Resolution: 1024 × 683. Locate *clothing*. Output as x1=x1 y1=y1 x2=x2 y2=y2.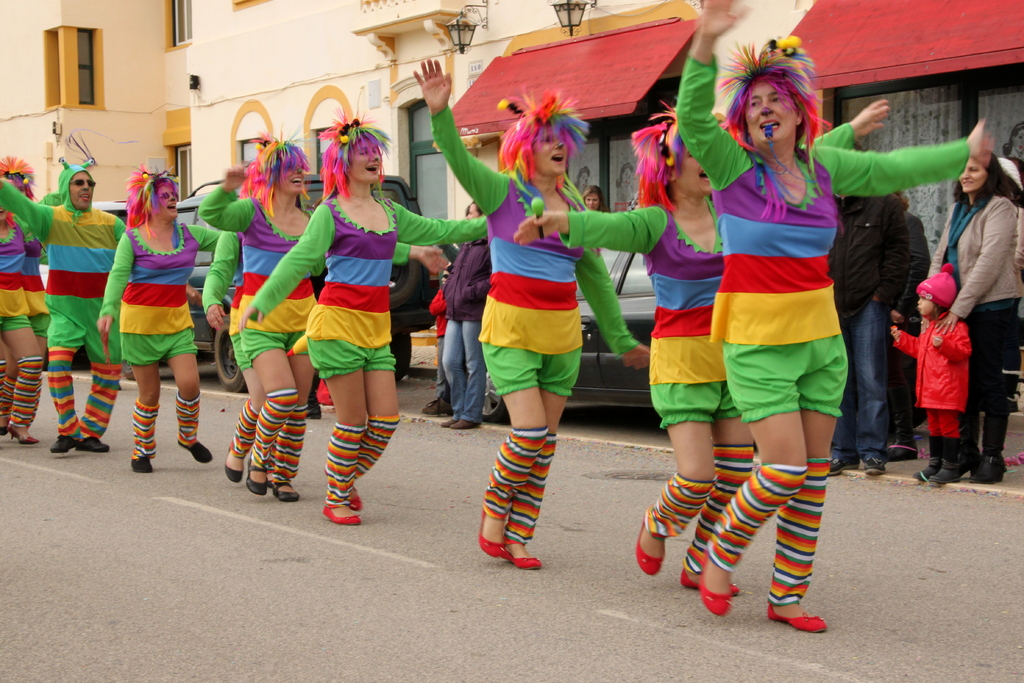
x1=99 y1=226 x2=237 y2=372.
